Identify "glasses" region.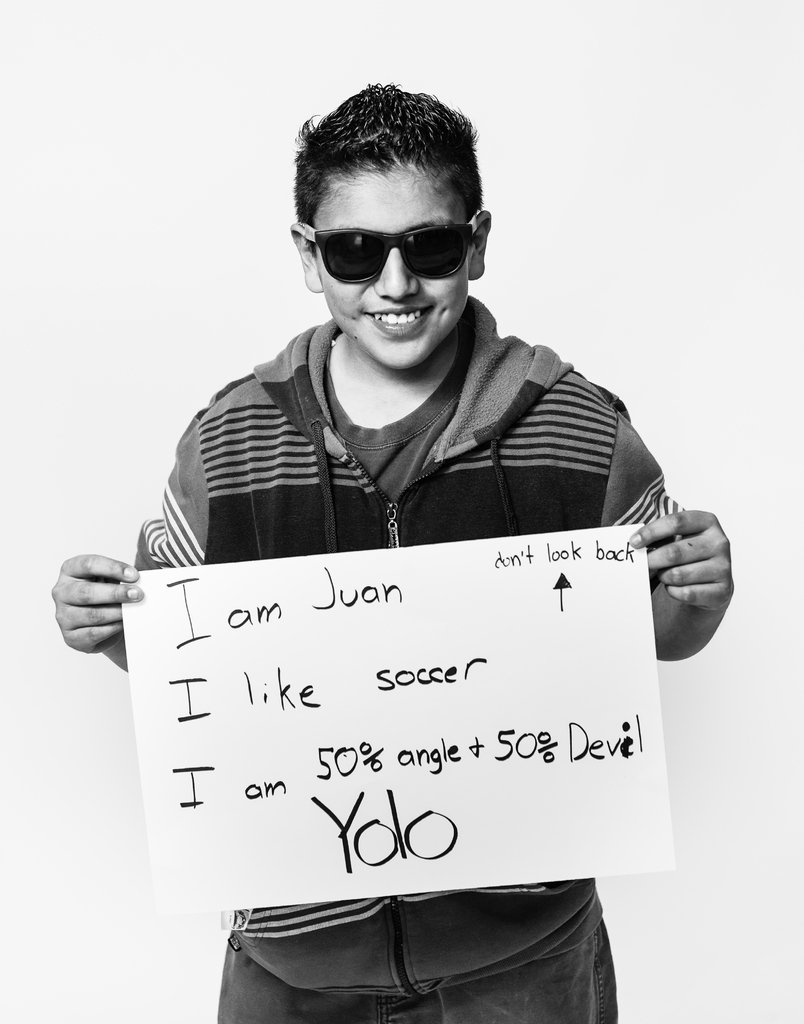
Region: <region>296, 203, 479, 278</region>.
